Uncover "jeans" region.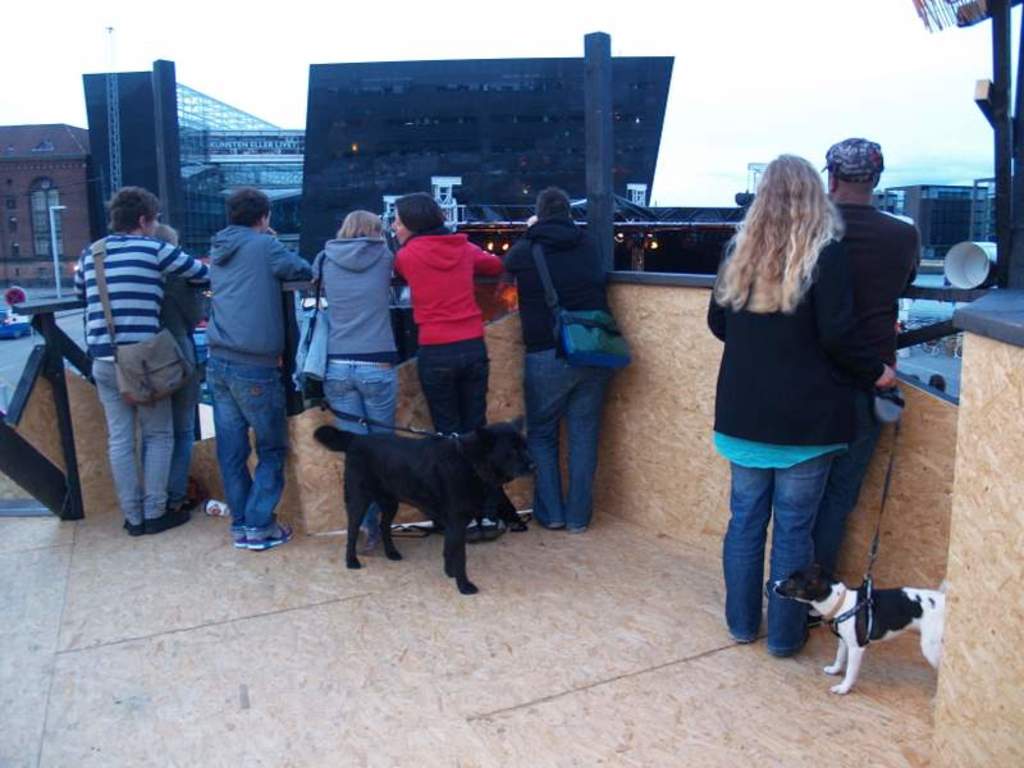
Uncovered: (169, 385, 197, 498).
